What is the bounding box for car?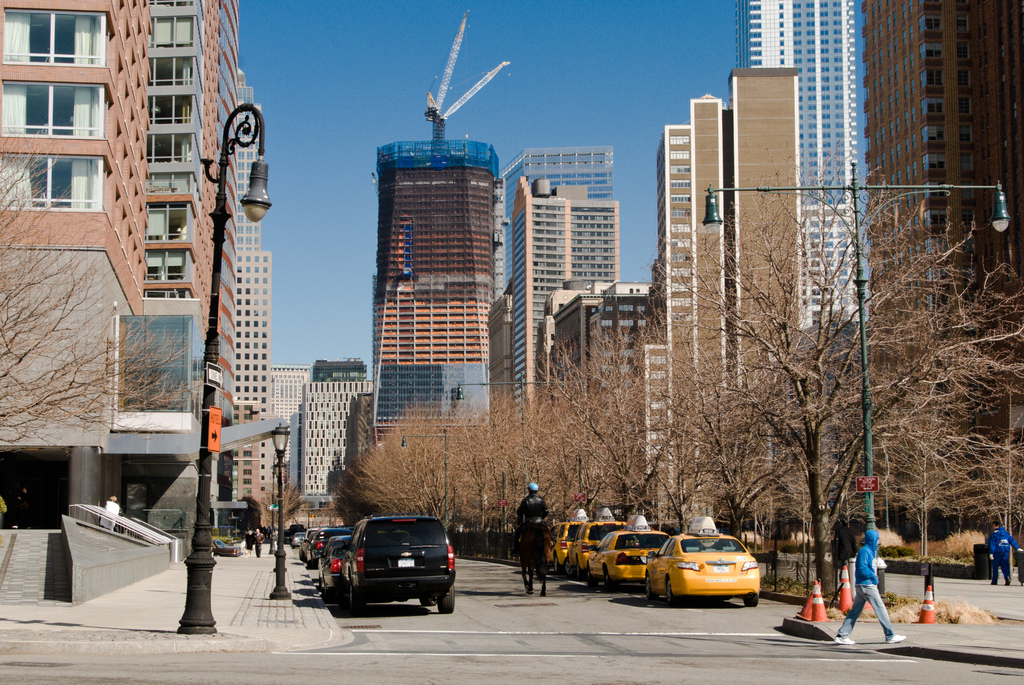
BBox(581, 525, 677, 585).
